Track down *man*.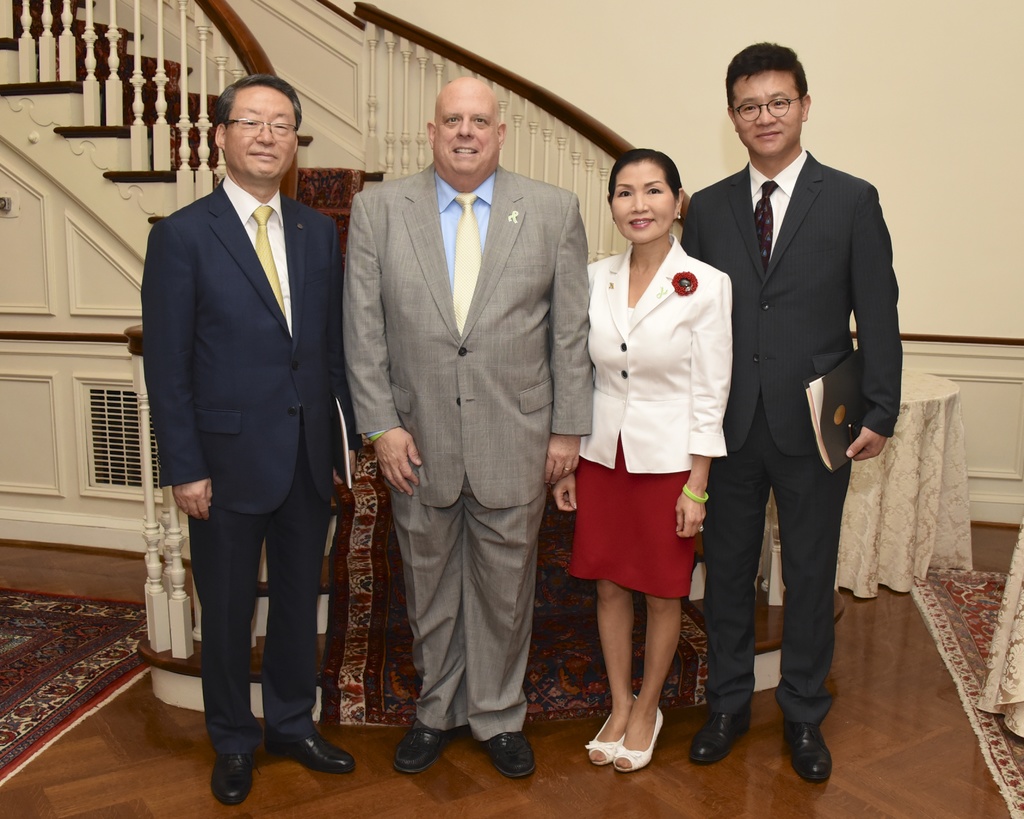
Tracked to detection(689, 17, 891, 774).
